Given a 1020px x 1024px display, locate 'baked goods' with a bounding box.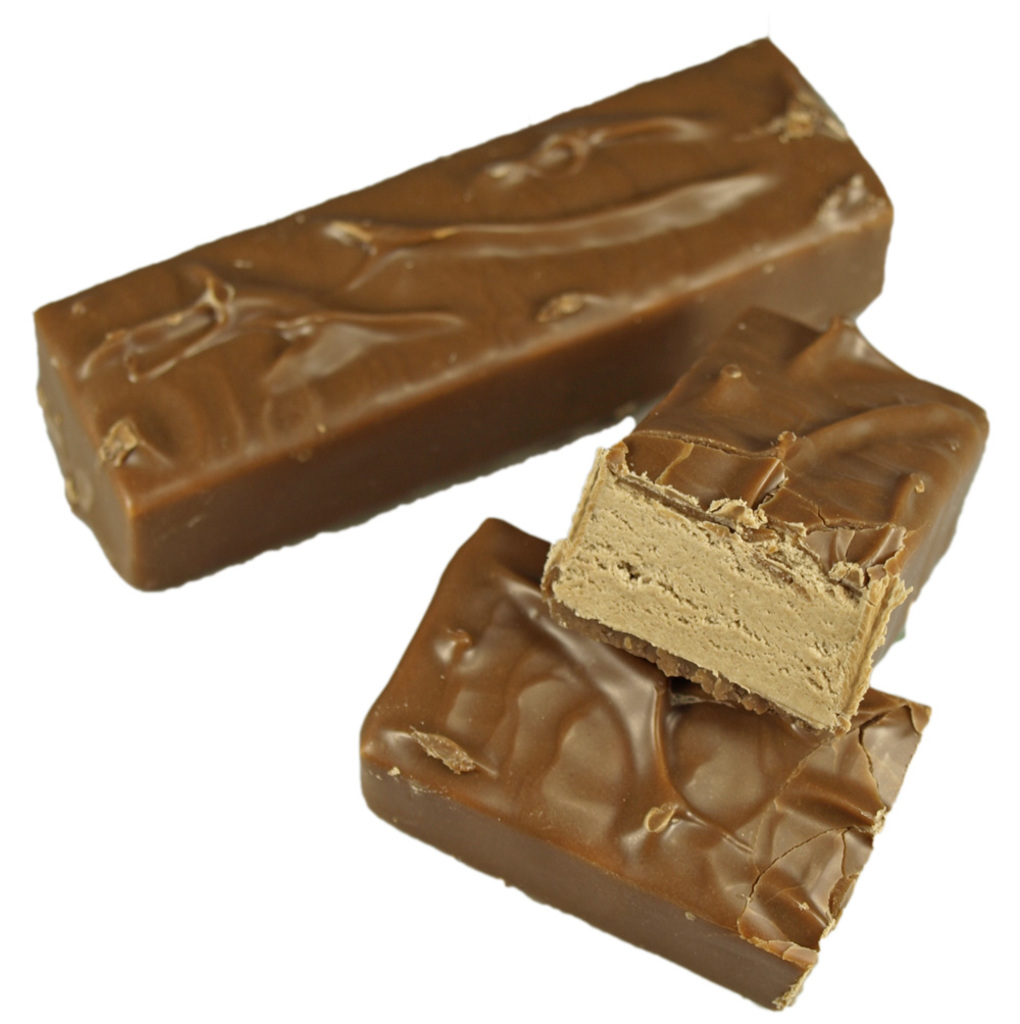
Located: bbox=[538, 306, 990, 747].
